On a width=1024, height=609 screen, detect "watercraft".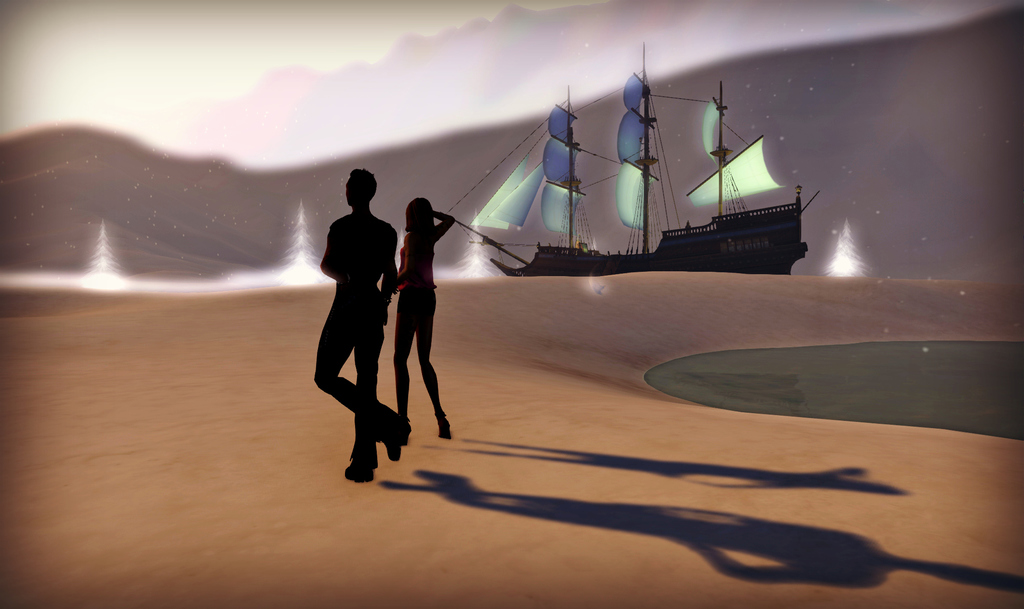
458 70 825 284.
